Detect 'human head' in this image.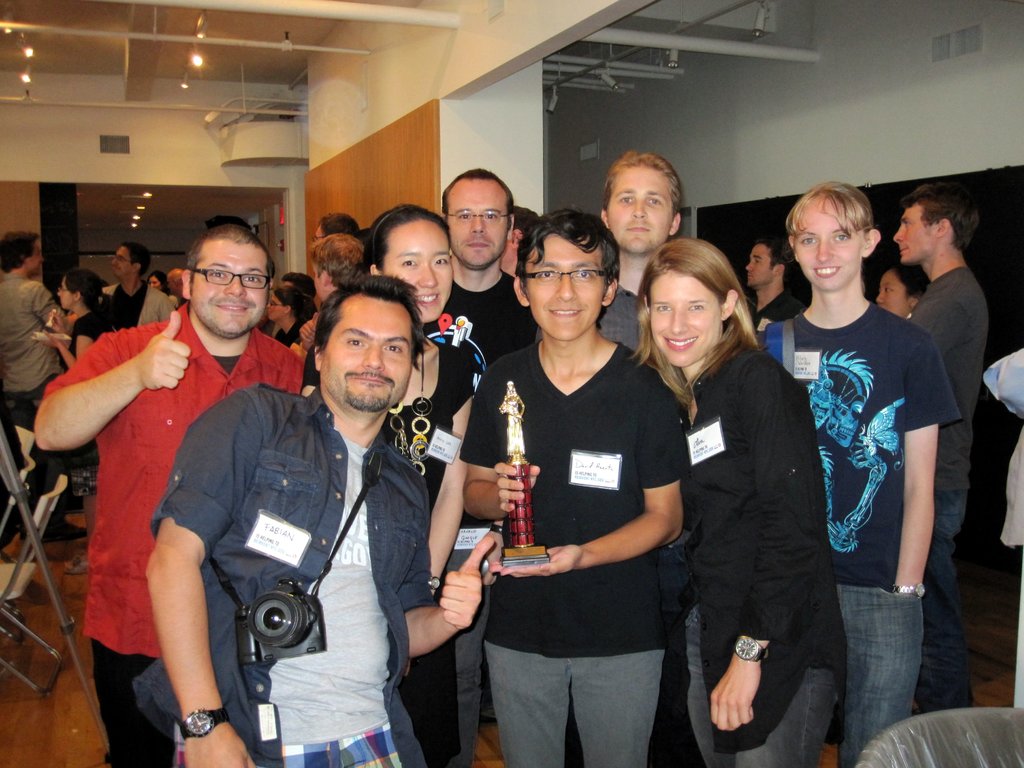
Detection: detection(746, 235, 794, 287).
